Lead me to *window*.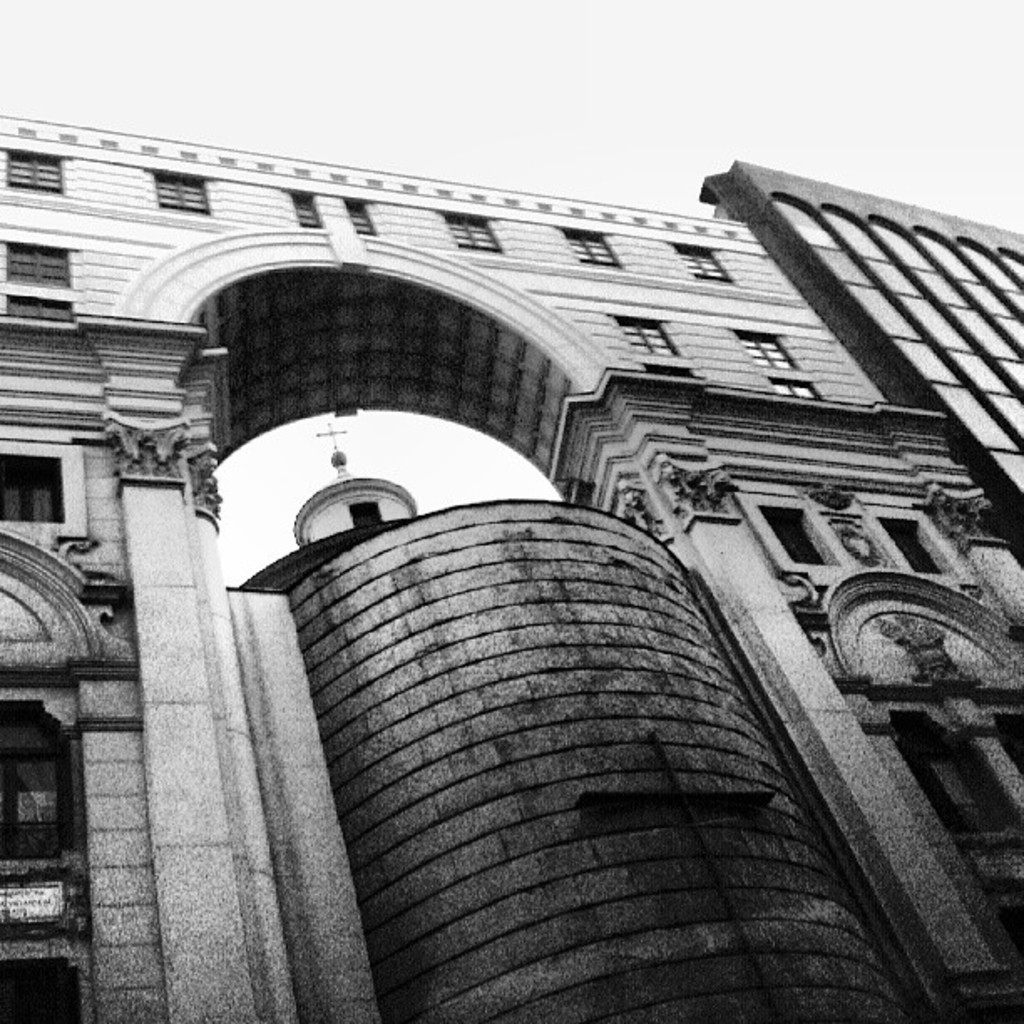
Lead to region(5, 147, 69, 197).
